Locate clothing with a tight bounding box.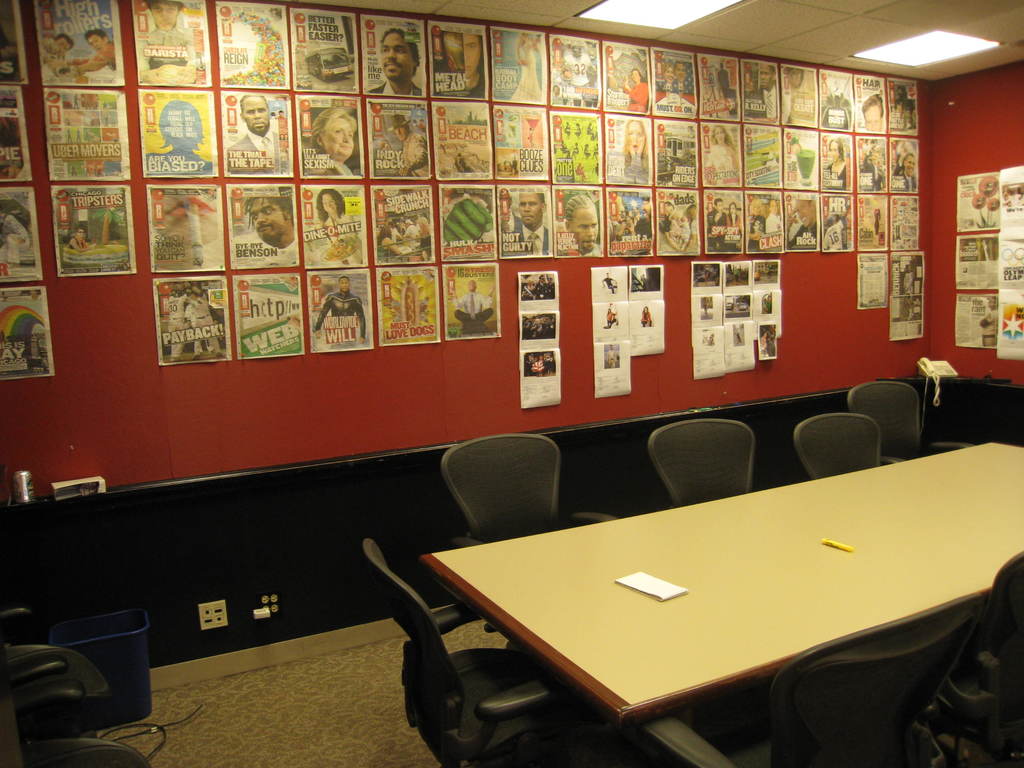
<region>509, 40, 548, 109</region>.
